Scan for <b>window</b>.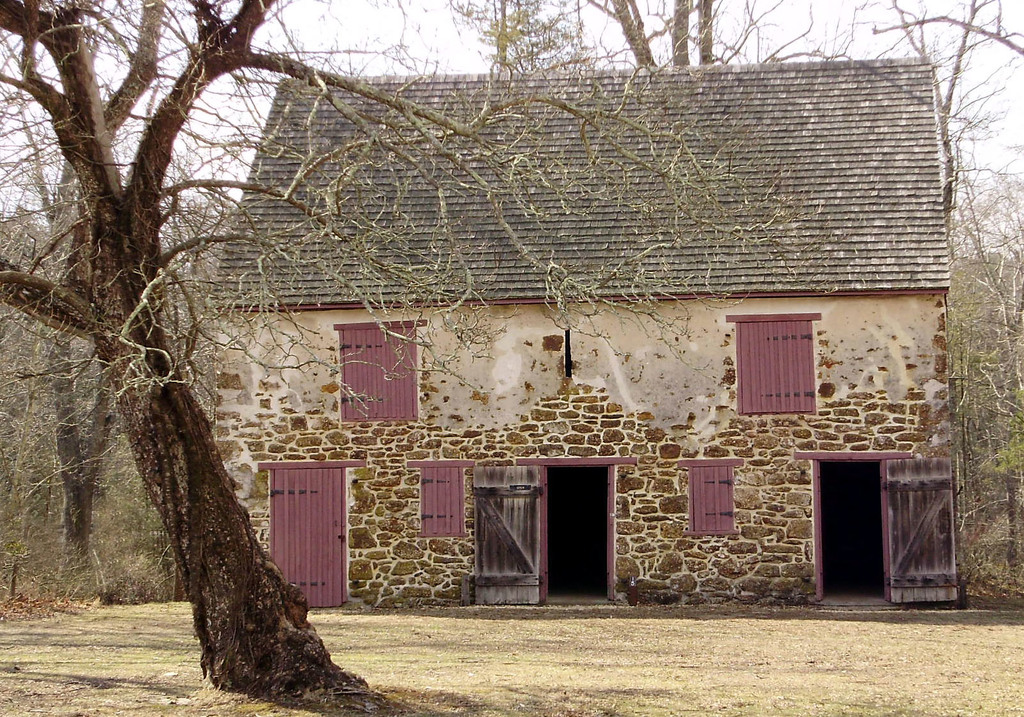
Scan result: 666,464,760,556.
